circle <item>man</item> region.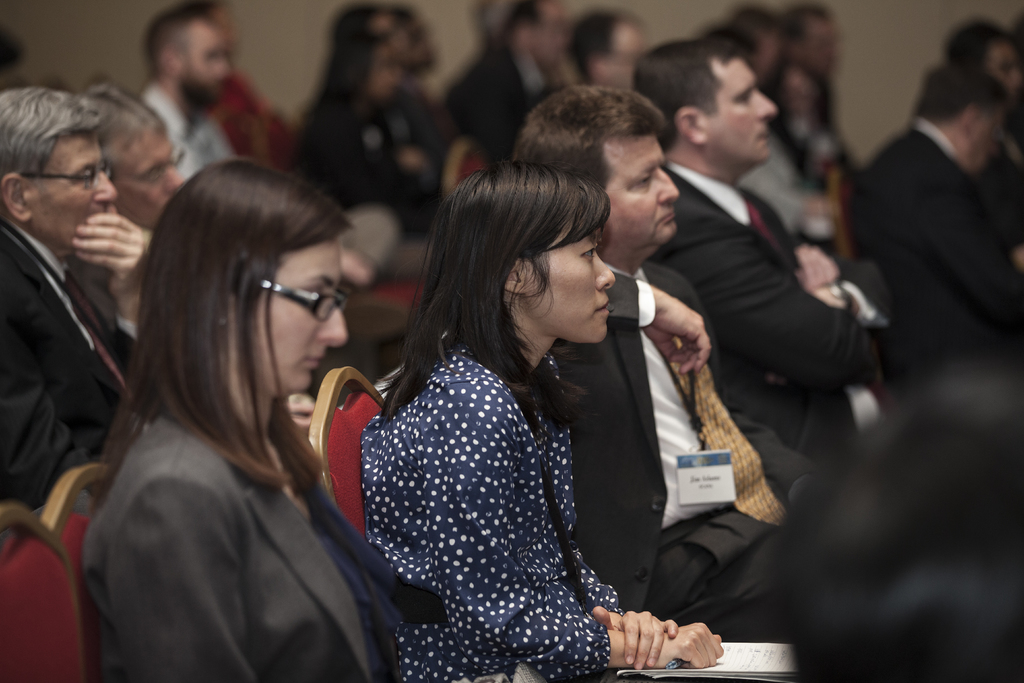
Region: 515,89,783,645.
